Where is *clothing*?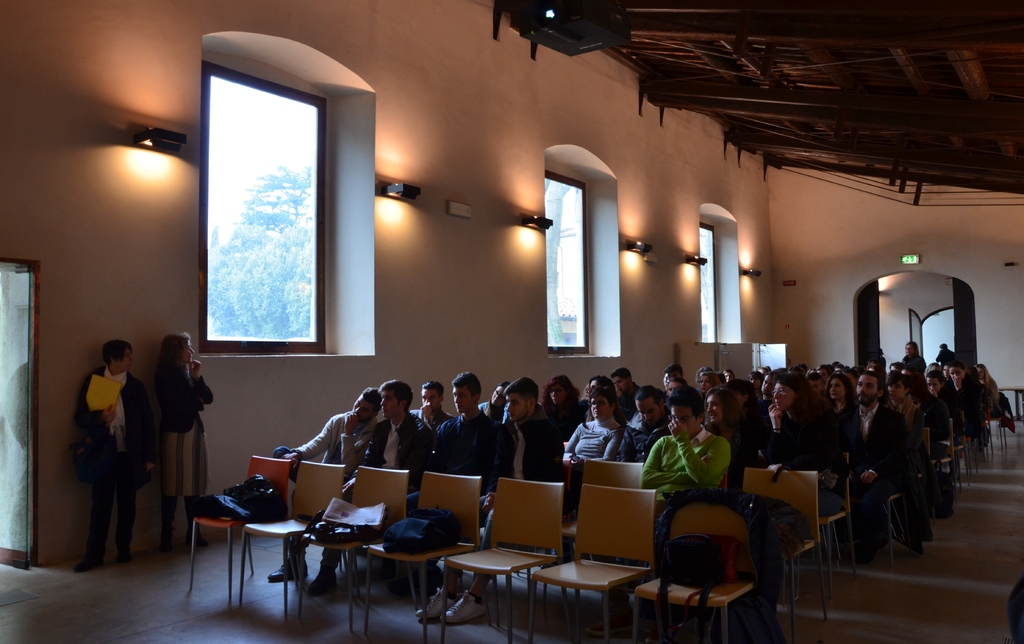
x1=63, y1=339, x2=144, y2=563.
